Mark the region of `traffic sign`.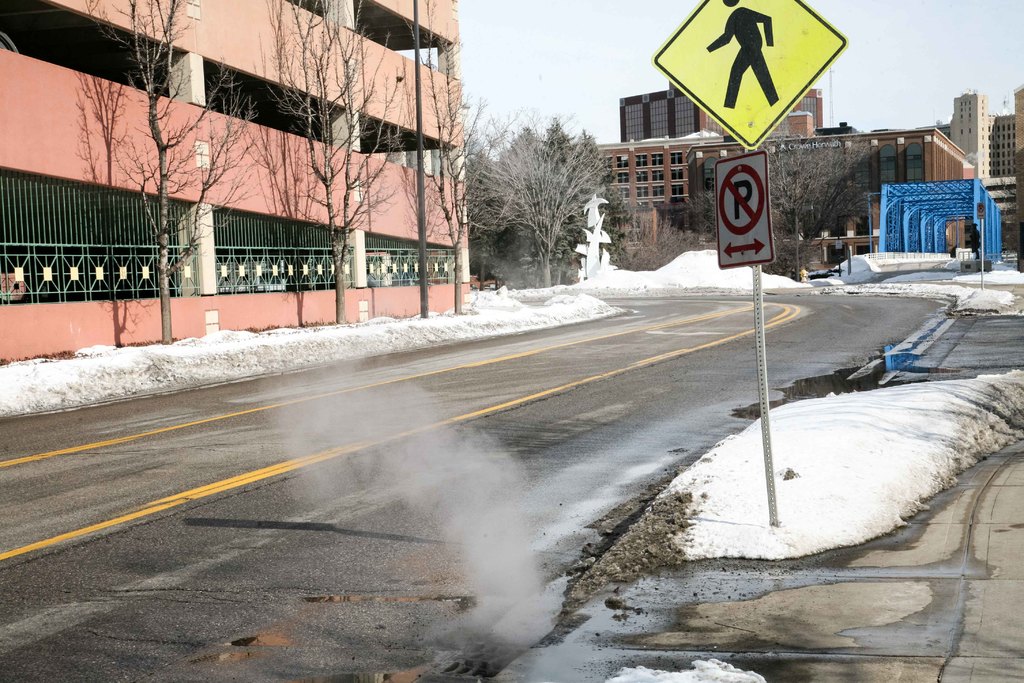
Region: select_region(649, 0, 848, 149).
